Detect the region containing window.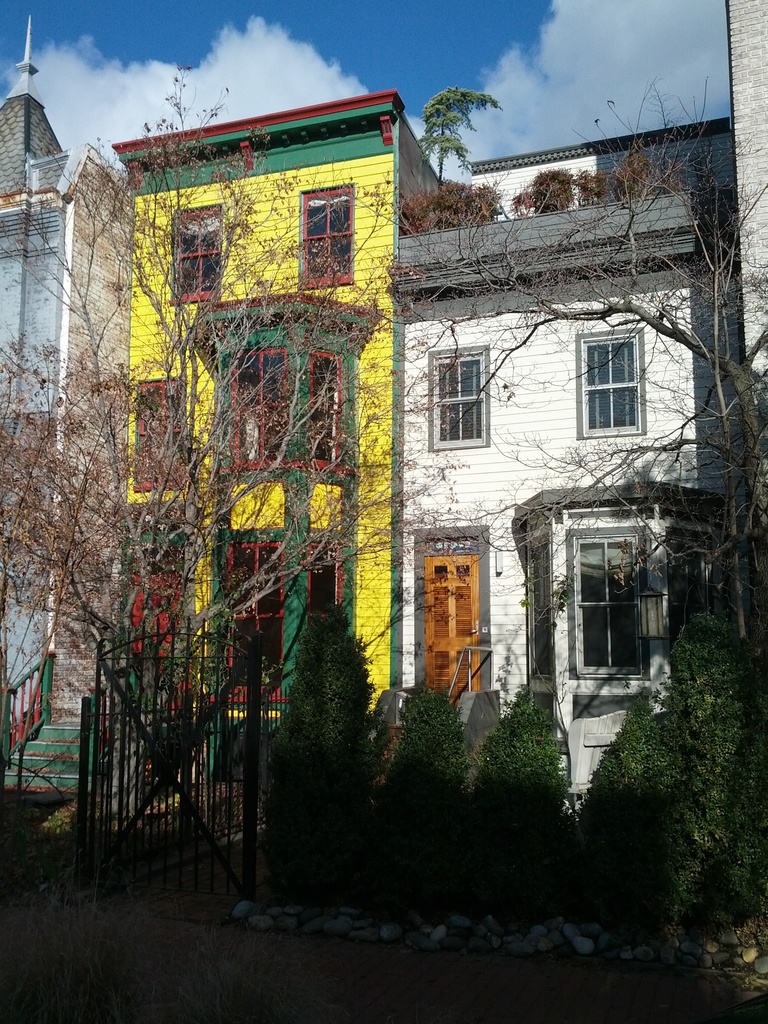
<box>222,538,291,706</box>.
